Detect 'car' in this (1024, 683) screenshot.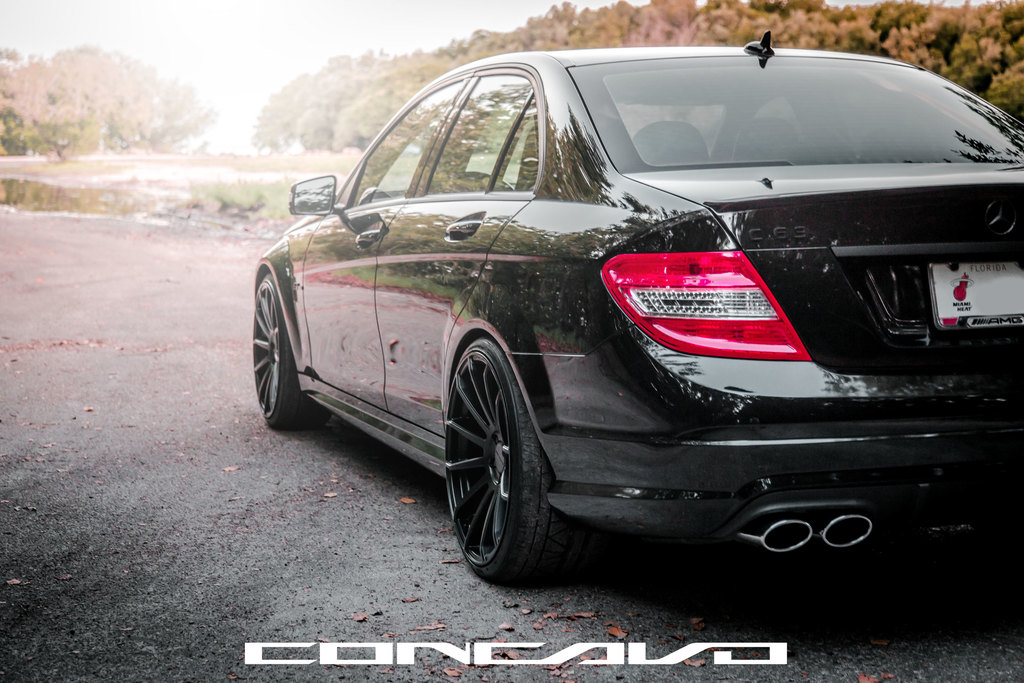
Detection: detection(247, 24, 1021, 607).
